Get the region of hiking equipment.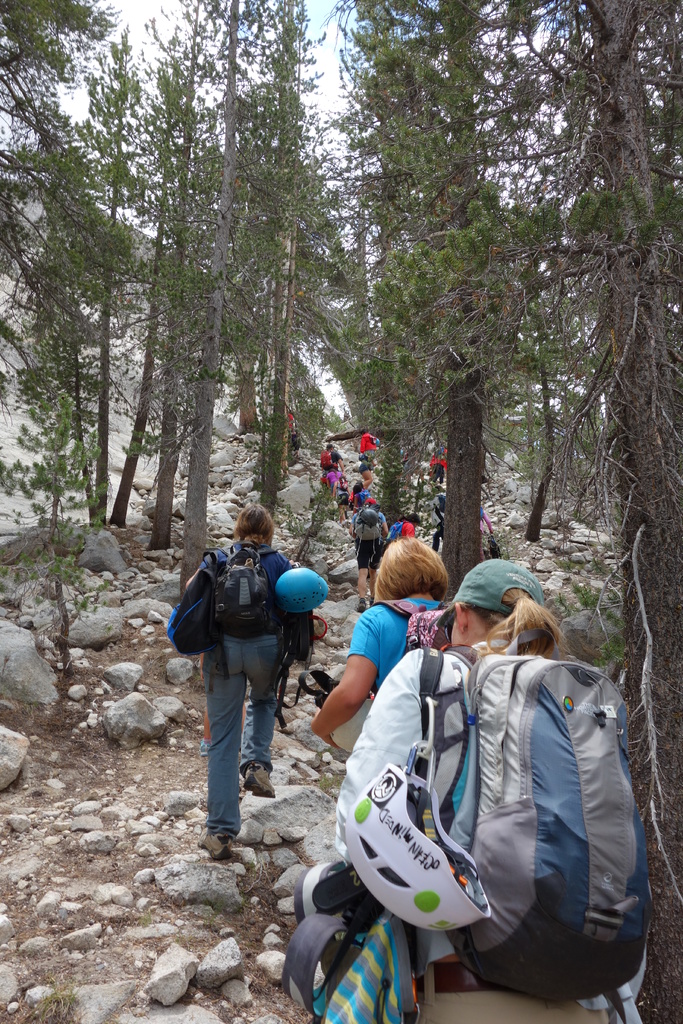
BBox(293, 624, 668, 1002).
